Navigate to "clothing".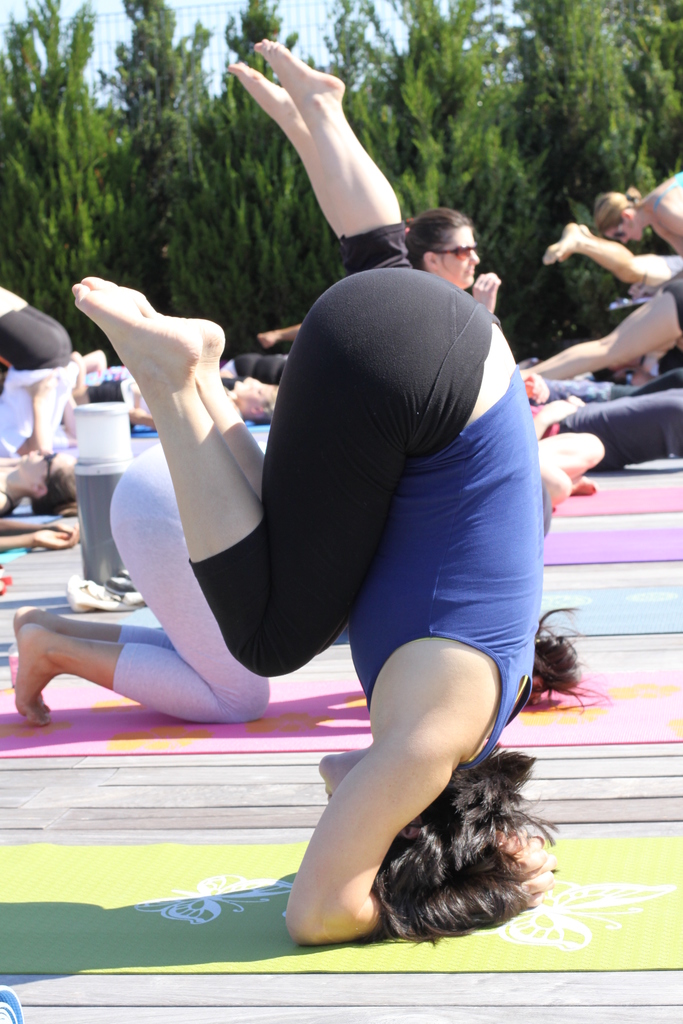
Navigation target: Rect(113, 159, 573, 869).
